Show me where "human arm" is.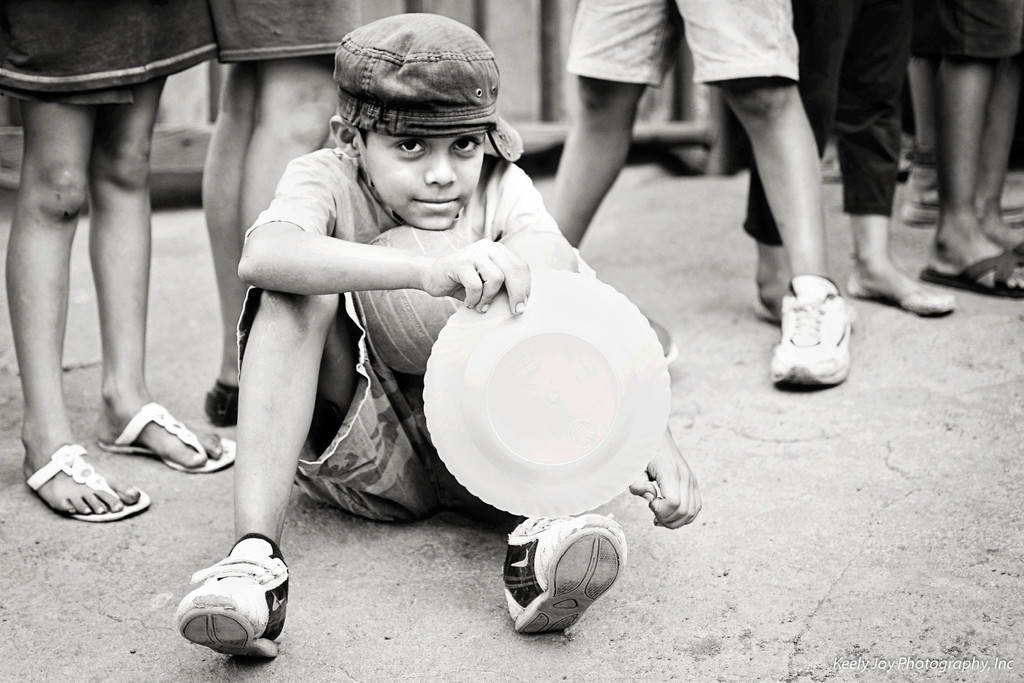
"human arm" is at (236, 161, 532, 318).
